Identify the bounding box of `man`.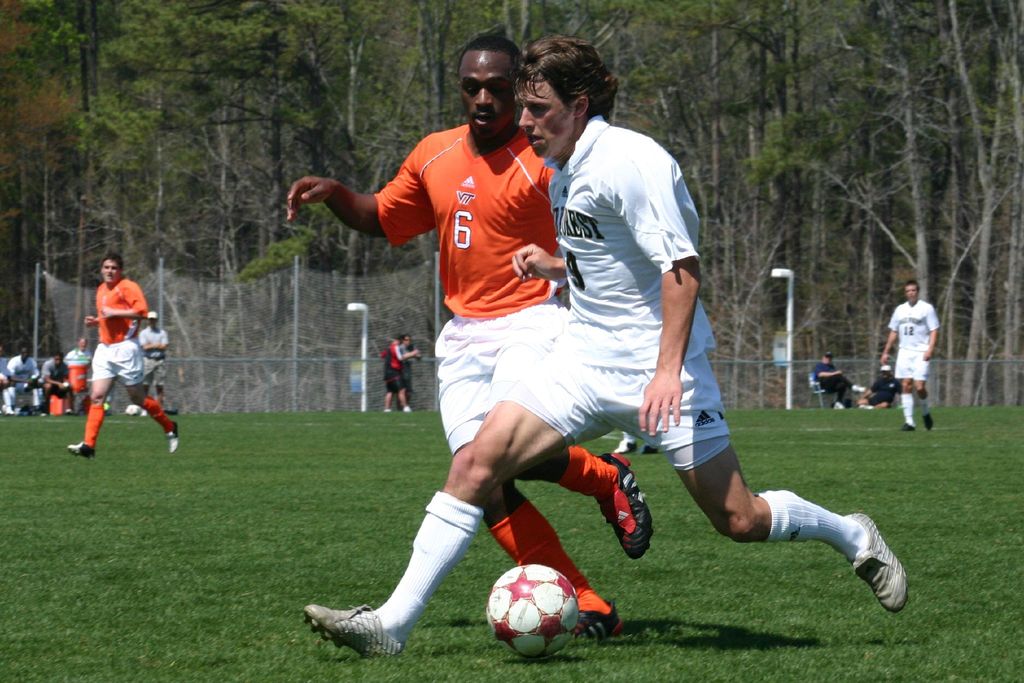
<bbox>306, 37, 911, 664</bbox>.
